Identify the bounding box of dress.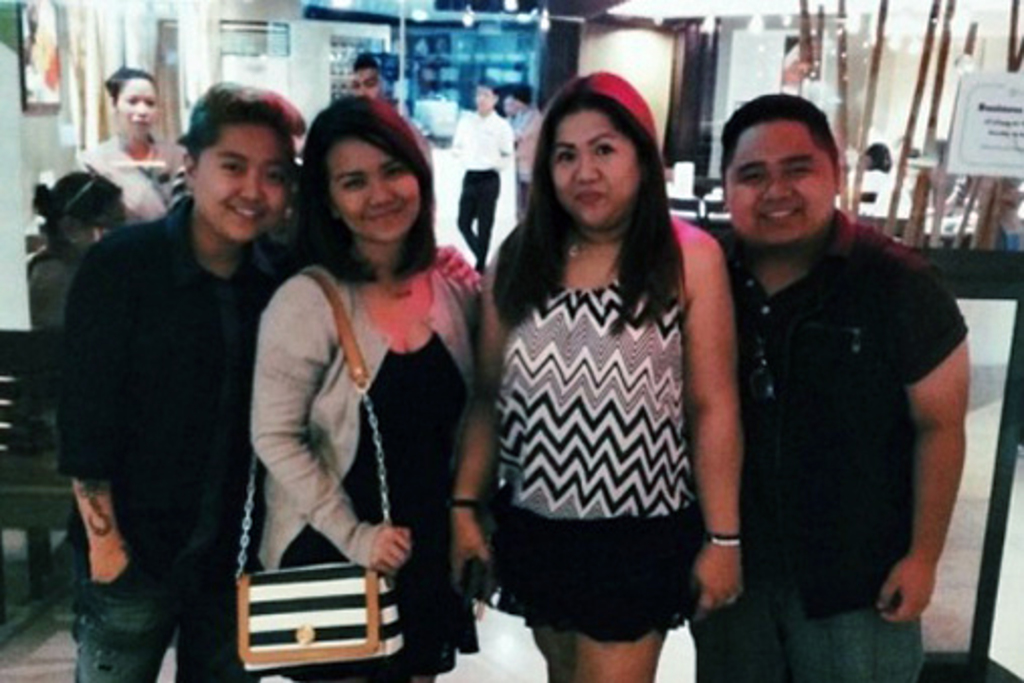
<box>267,335,479,681</box>.
